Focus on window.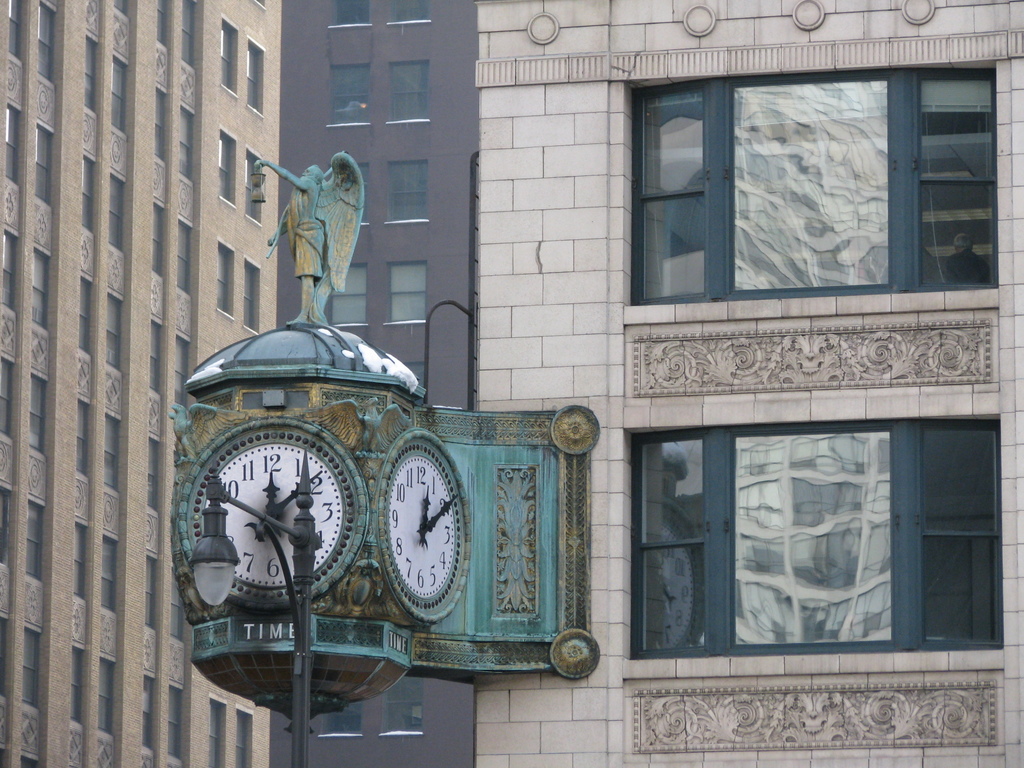
Focused at x1=80, y1=148, x2=95, y2=232.
